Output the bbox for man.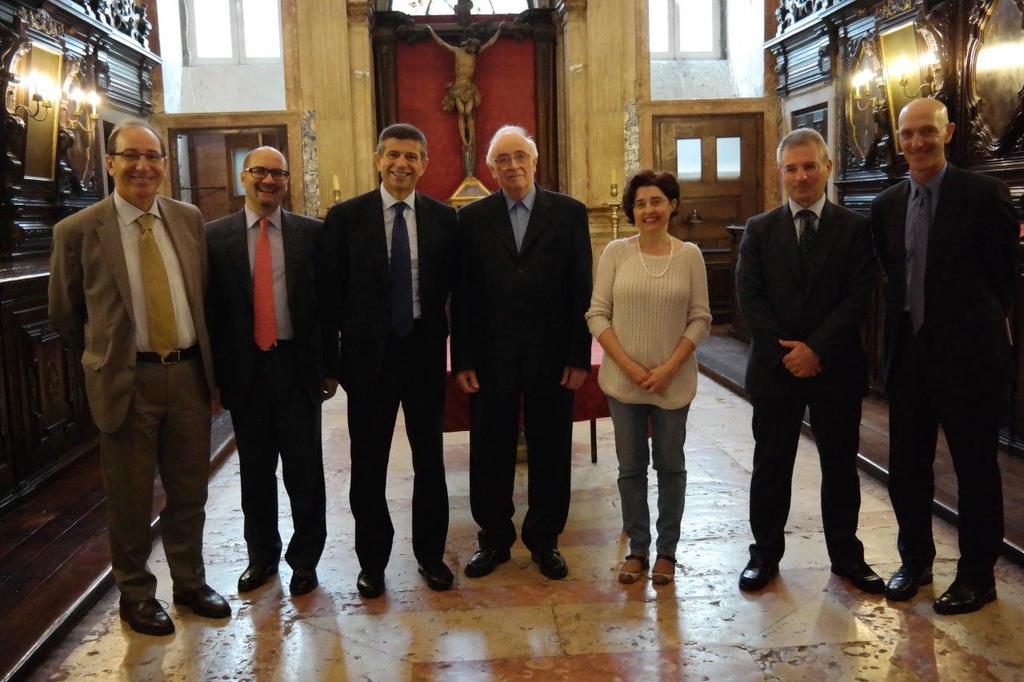
crop(323, 119, 464, 598).
